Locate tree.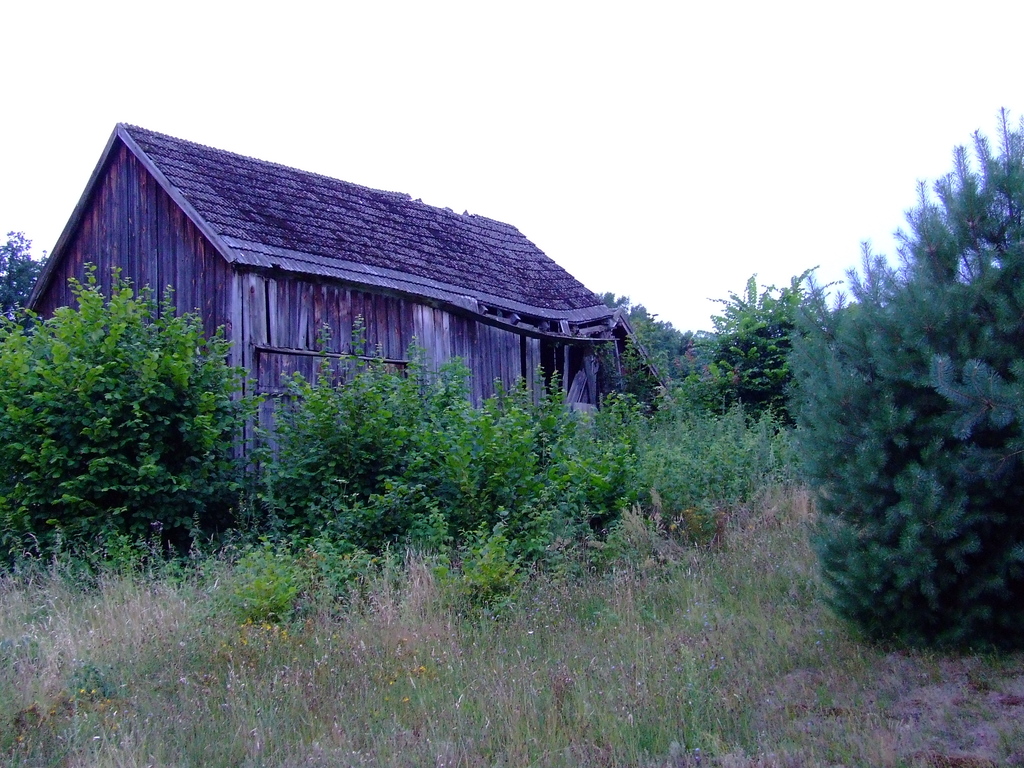
Bounding box: pyautogui.locateOnScreen(797, 106, 1014, 674).
